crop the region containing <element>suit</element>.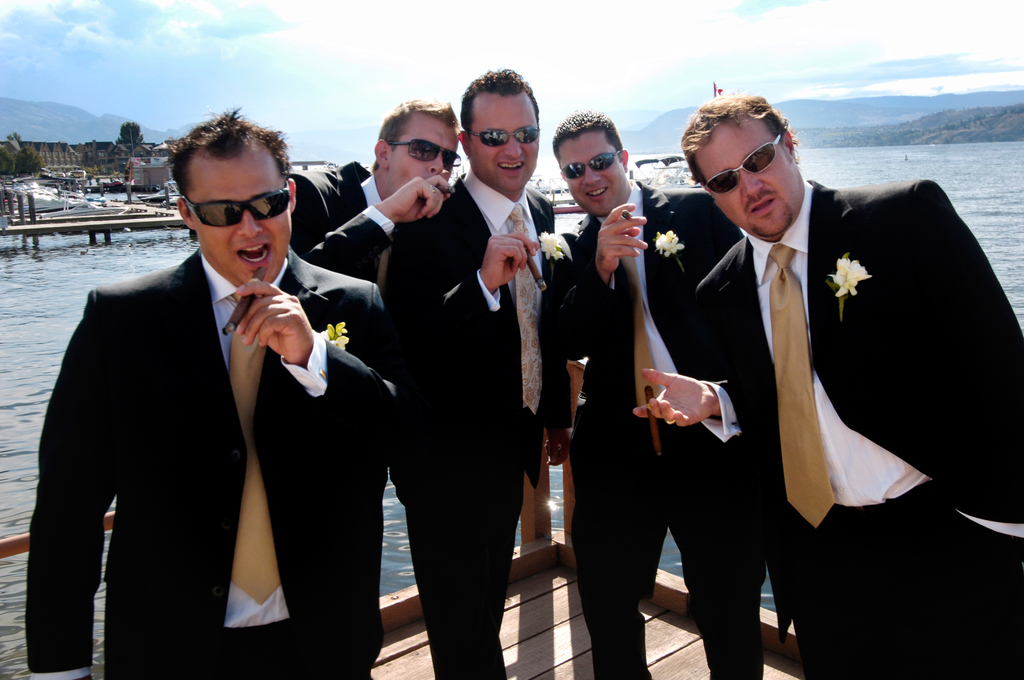
Crop region: x1=699, y1=179, x2=1023, y2=679.
